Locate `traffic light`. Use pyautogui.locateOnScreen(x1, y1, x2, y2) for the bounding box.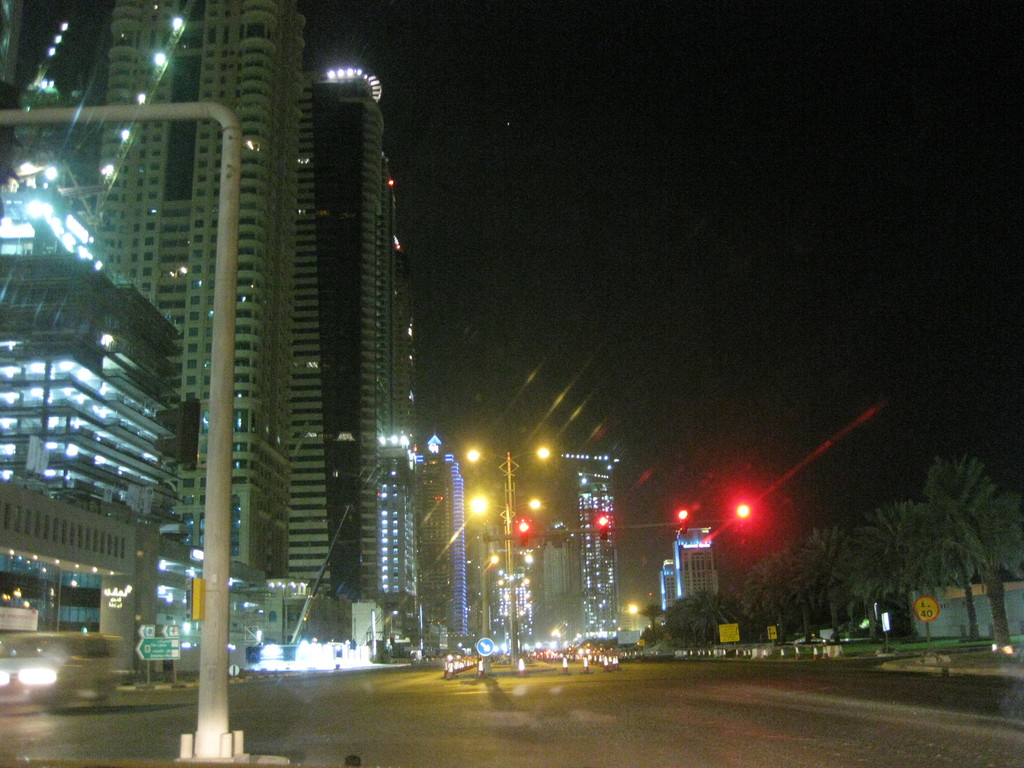
pyautogui.locateOnScreen(735, 504, 747, 530).
